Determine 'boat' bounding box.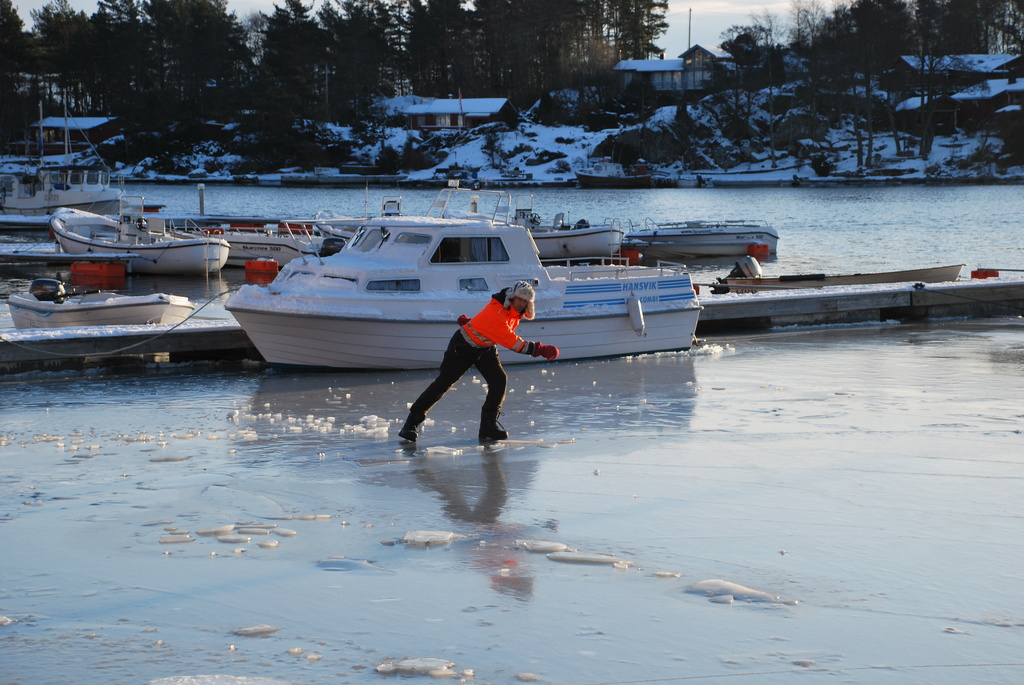
Determined: x1=501 y1=200 x2=626 y2=255.
